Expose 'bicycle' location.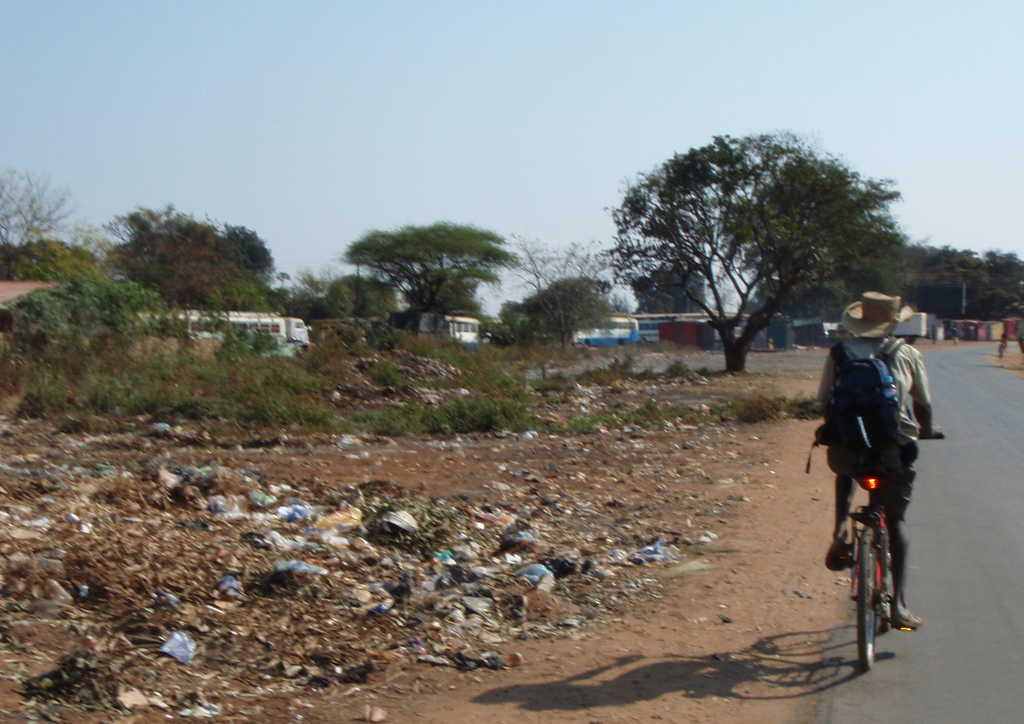
Exposed at {"x1": 836, "y1": 461, "x2": 918, "y2": 672}.
